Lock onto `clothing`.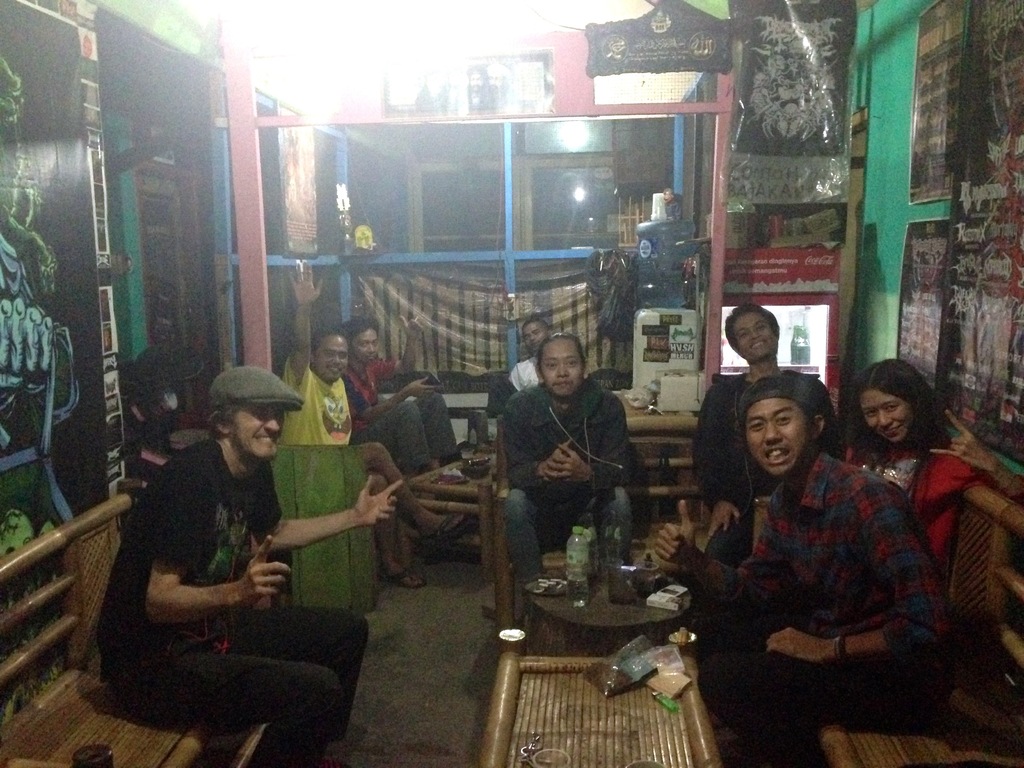
Locked: (508, 355, 541, 389).
